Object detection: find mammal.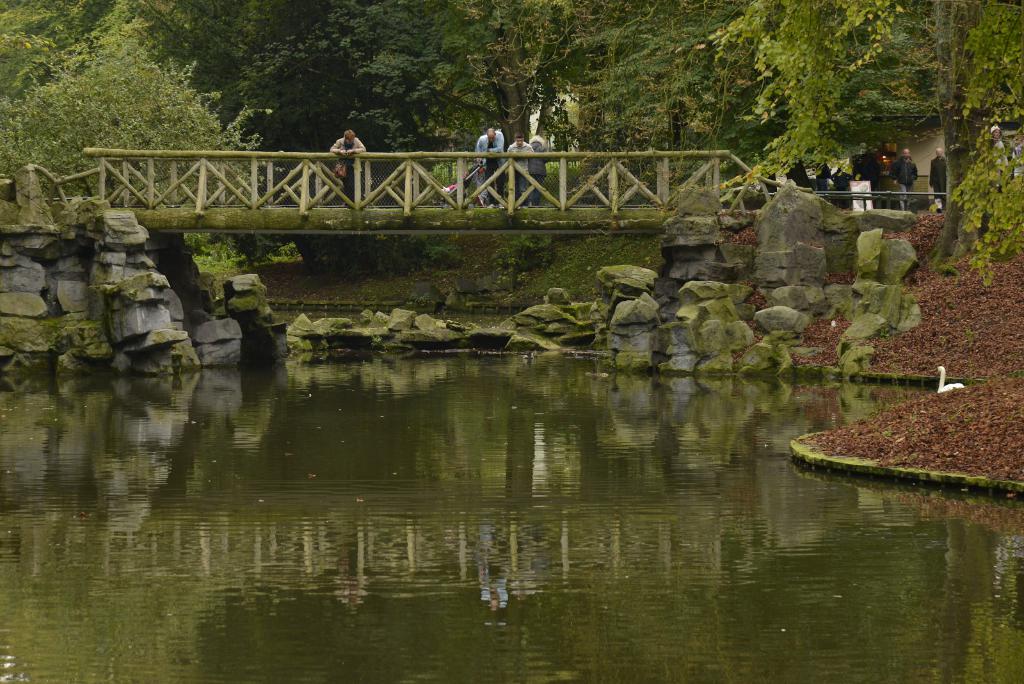
[x1=891, y1=147, x2=918, y2=209].
